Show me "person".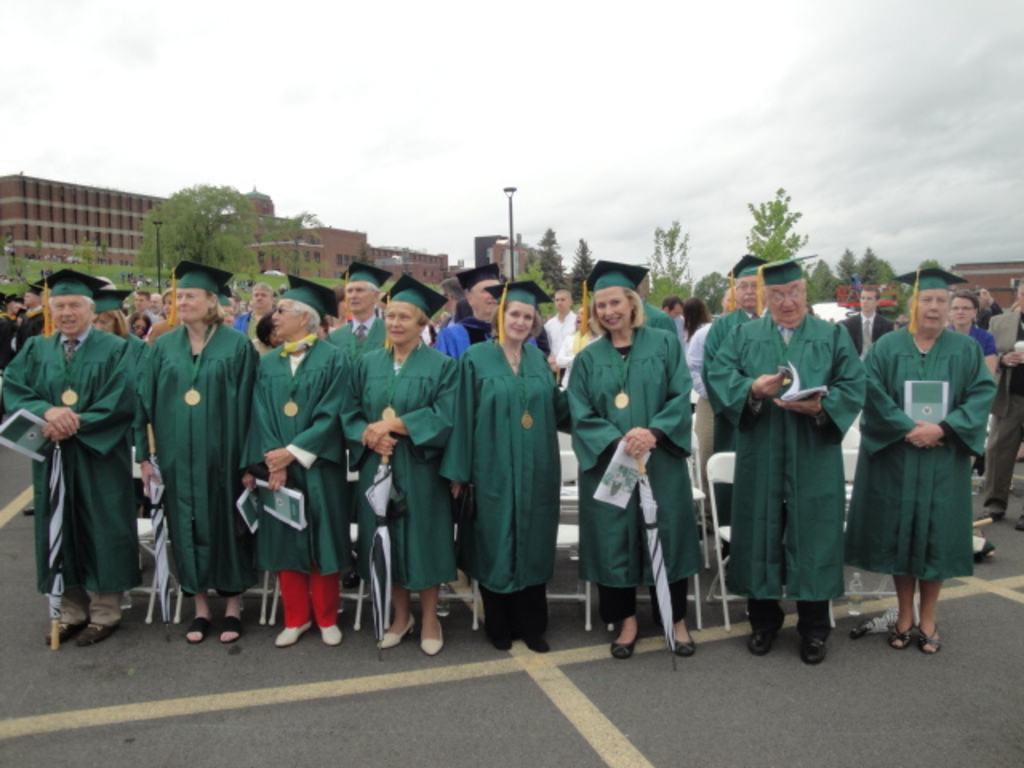
"person" is here: left=320, top=285, right=347, bottom=328.
